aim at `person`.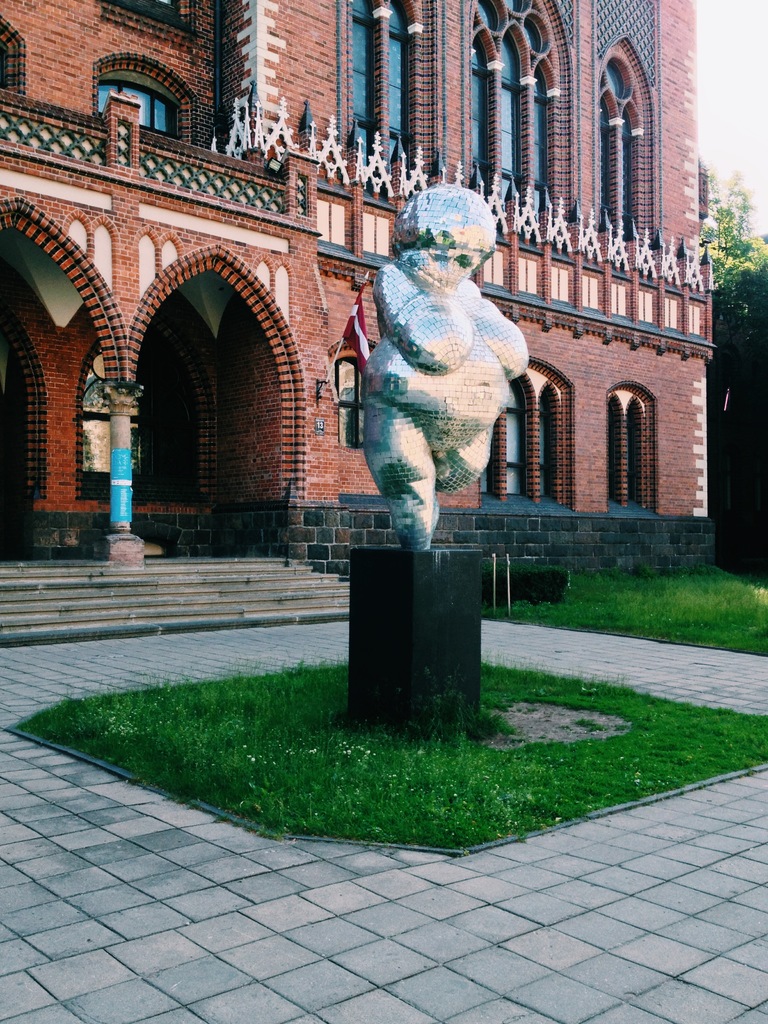
Aimed at x1=357 y1=172 x2=533 y2=577.
